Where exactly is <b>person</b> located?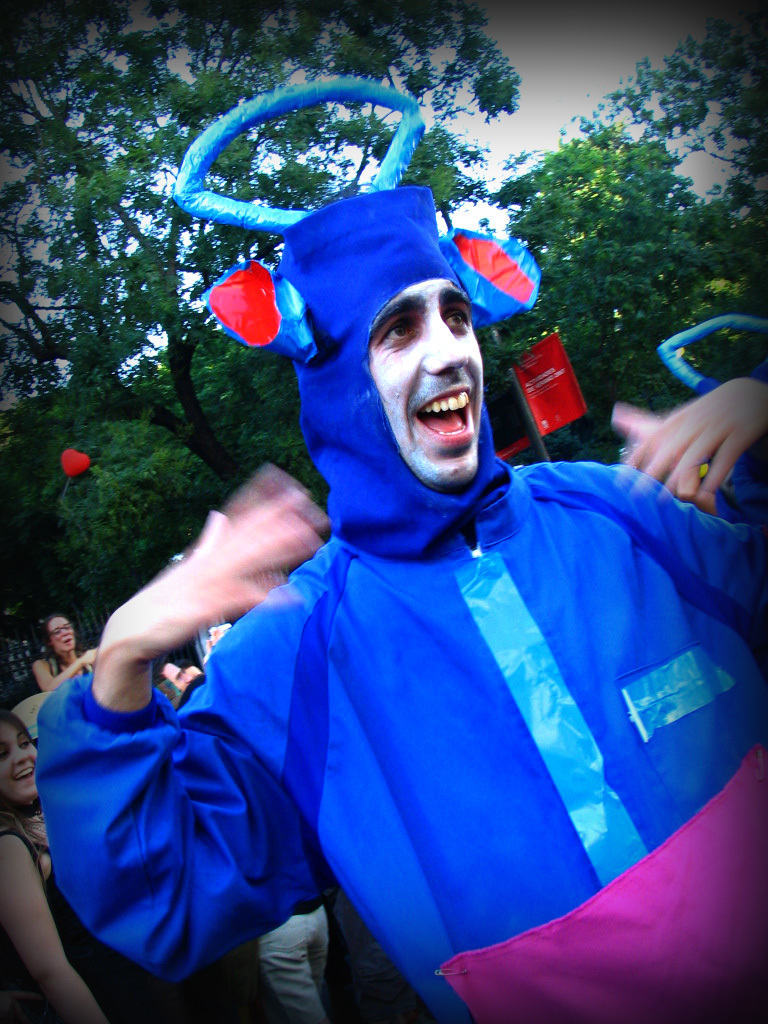
Its bounding box is <box>32,599,101,705</box>.
